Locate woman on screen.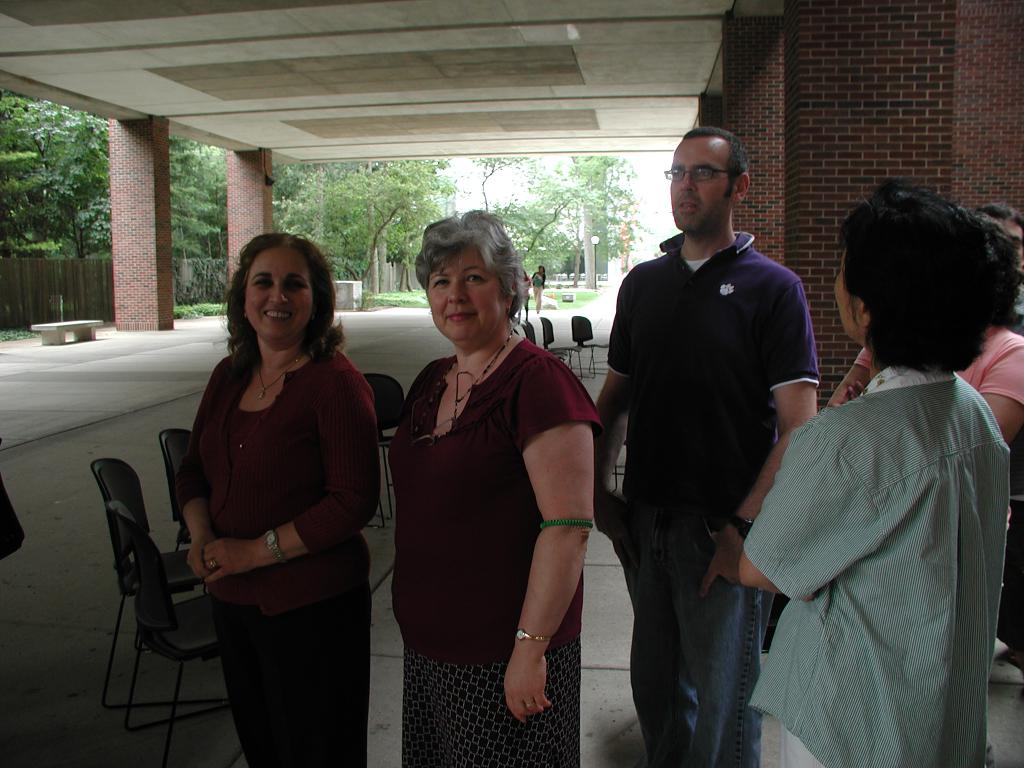
On screen at box=[390, 207, 604, 767].
